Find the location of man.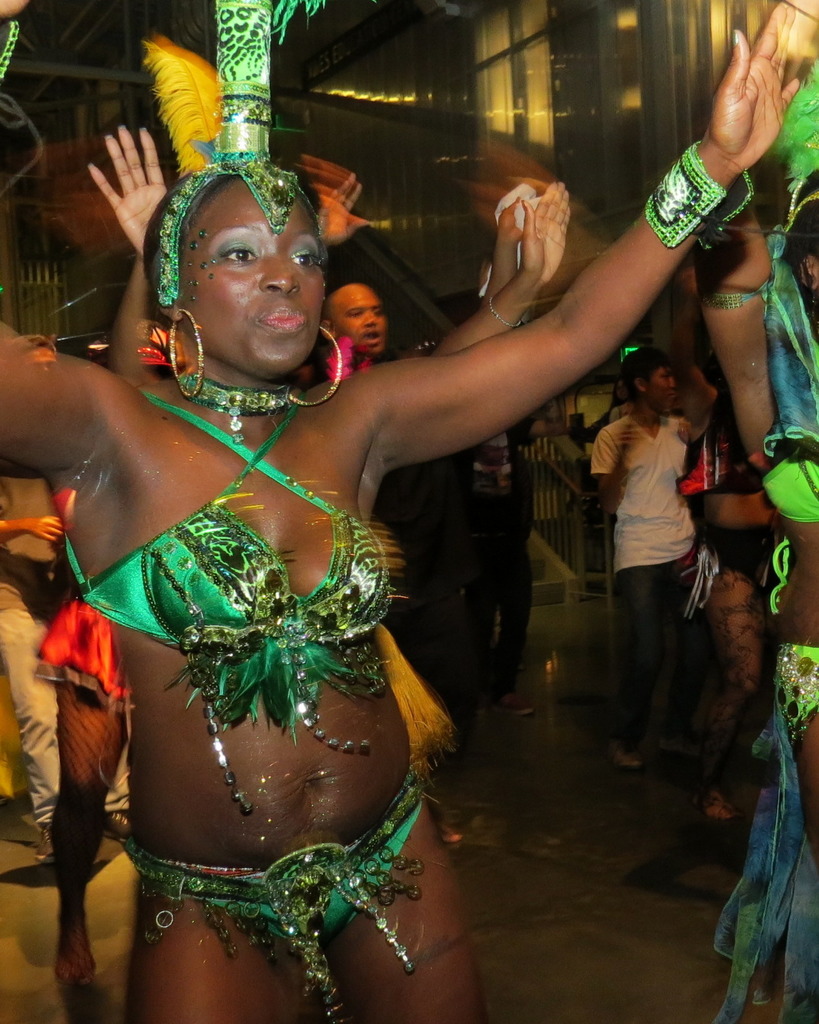
Location: [x1=0, y1=323, x2=96, y2=875].
